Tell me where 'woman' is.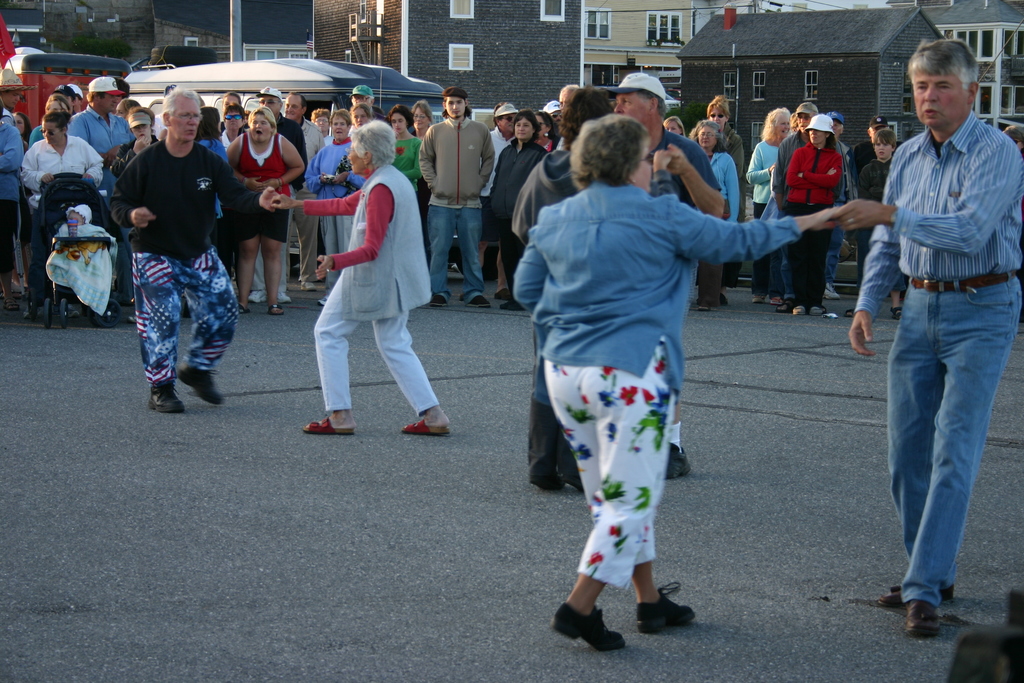
'woman' is at BBox(292, 104, 443, 455).
